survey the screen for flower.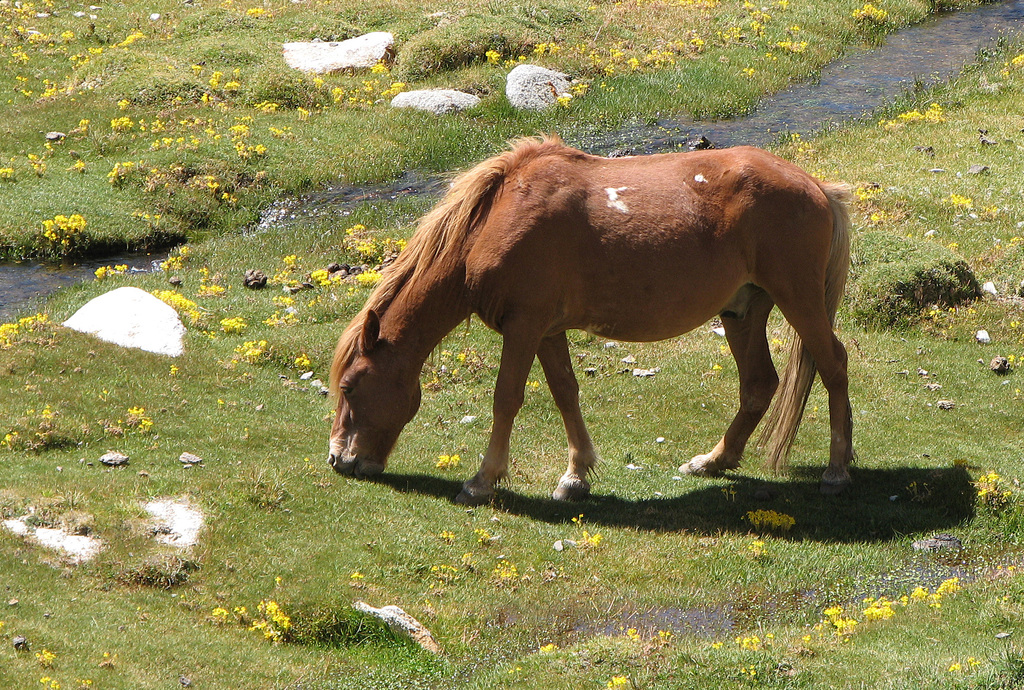
Survey found: Rect(433, 448, 456, 473).
